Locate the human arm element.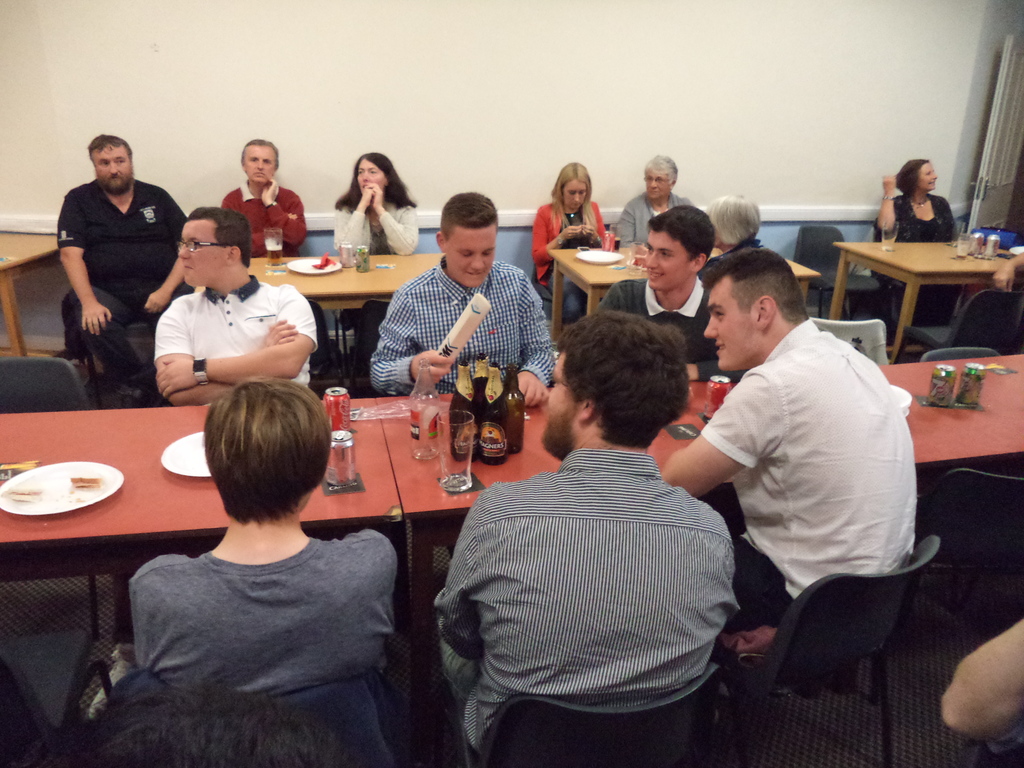
Element bbox: (left=341, top=522, right=415, bottom=625).
